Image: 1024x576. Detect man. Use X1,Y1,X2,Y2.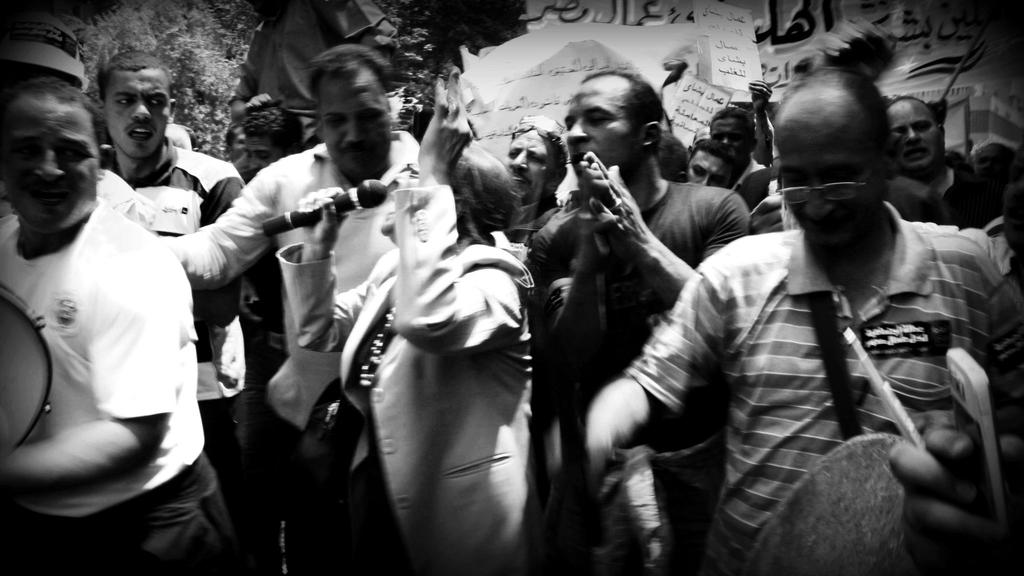
505,62,750,575.
